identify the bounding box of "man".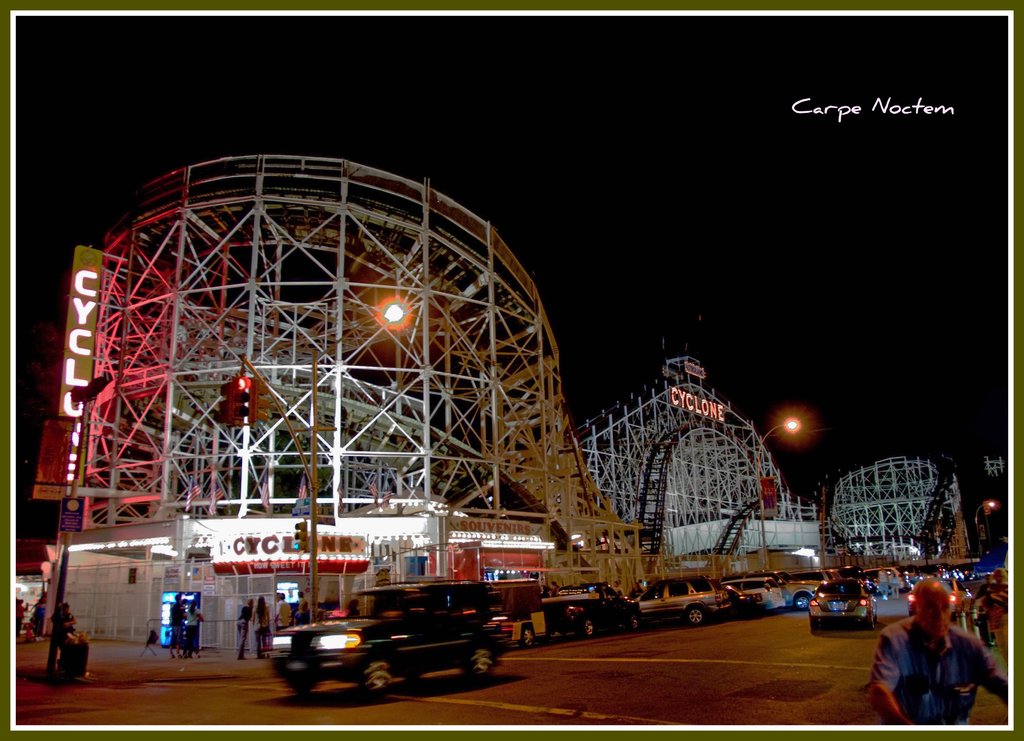
<region>270, 592, 292, 629</region>.
